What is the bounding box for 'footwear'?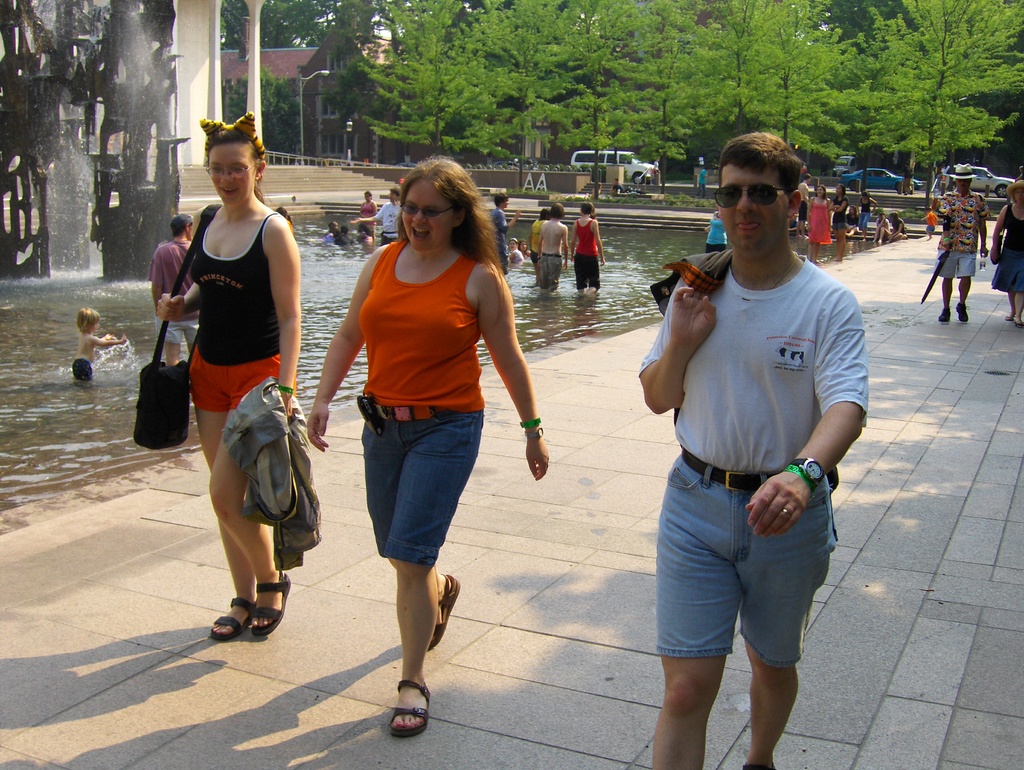
205 590 257 639.
